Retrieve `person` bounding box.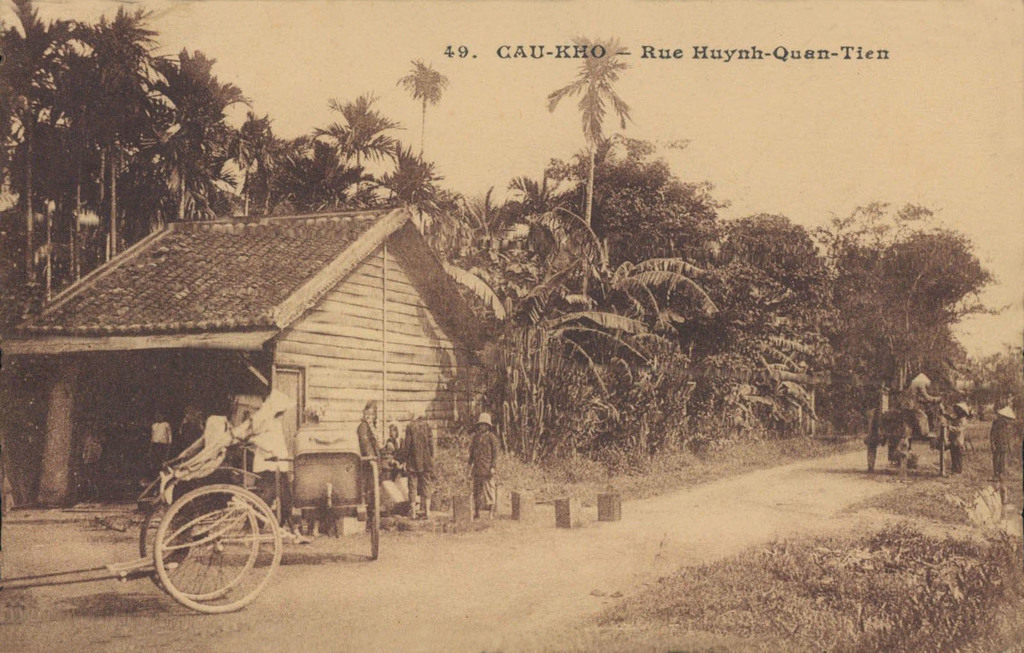
Bounding box: x1=467 y1=404 x2=494 y2=514.
